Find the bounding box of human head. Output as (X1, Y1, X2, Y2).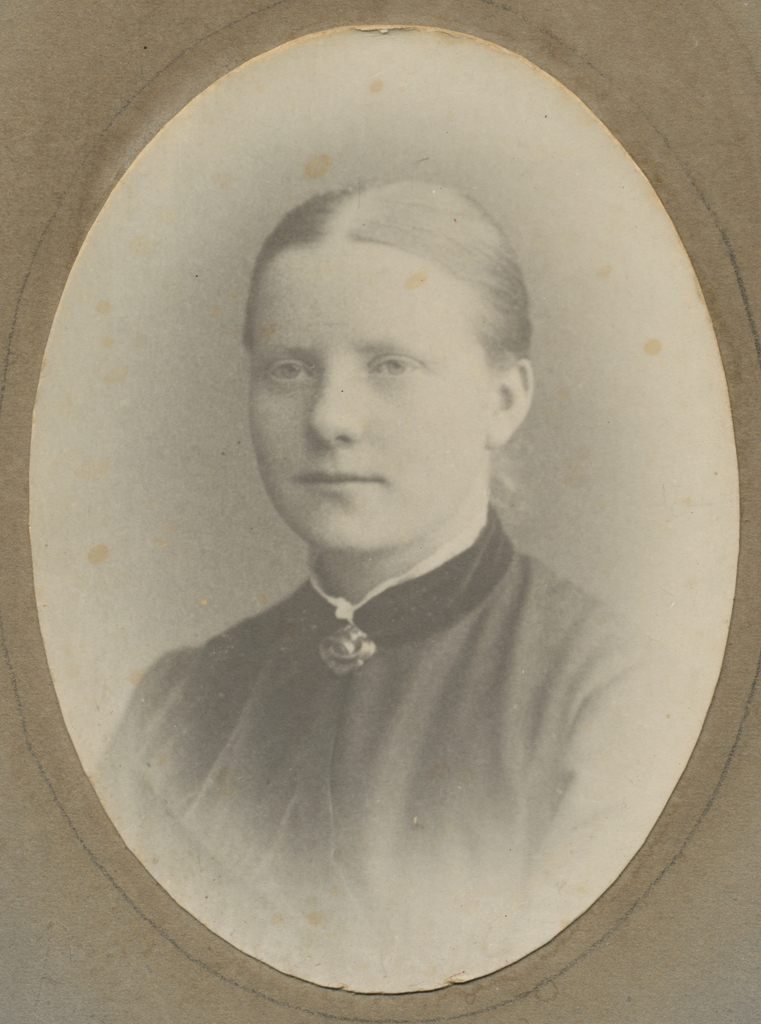
(229, 140, 563, 569).
